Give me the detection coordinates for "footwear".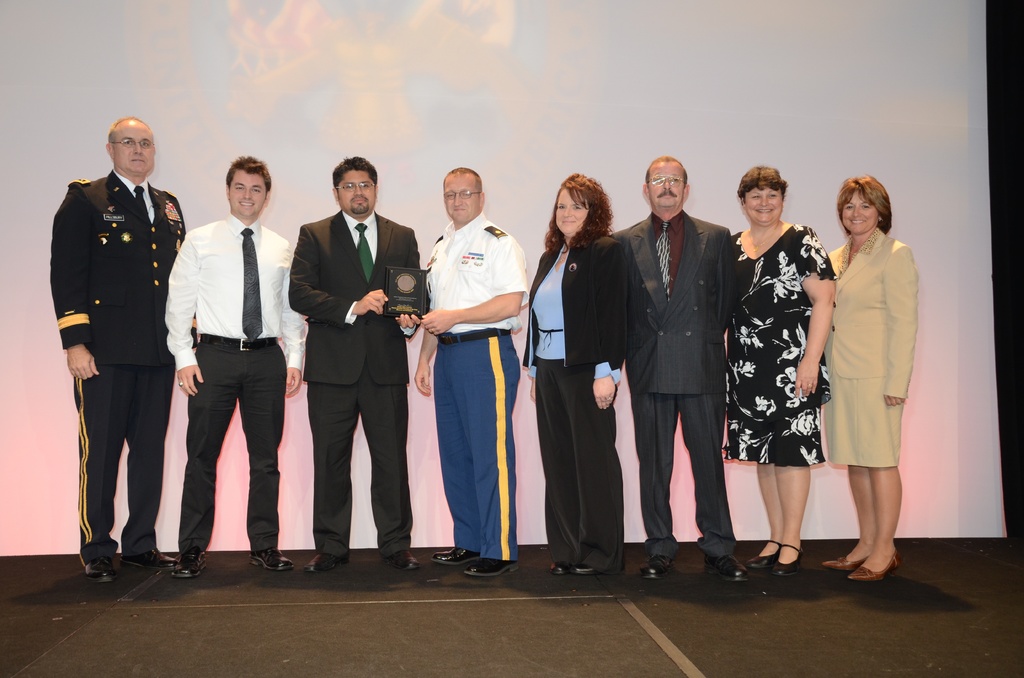
(388,549,422,572).
